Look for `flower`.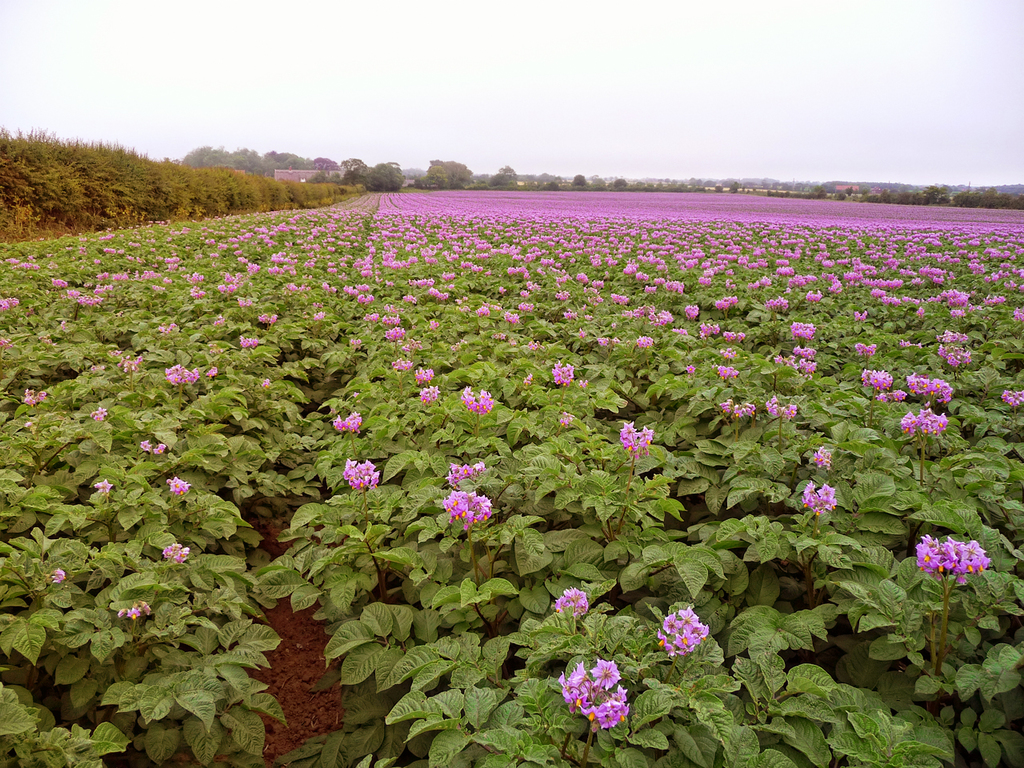
Found: bbox=(138, 268, 162, 282).
